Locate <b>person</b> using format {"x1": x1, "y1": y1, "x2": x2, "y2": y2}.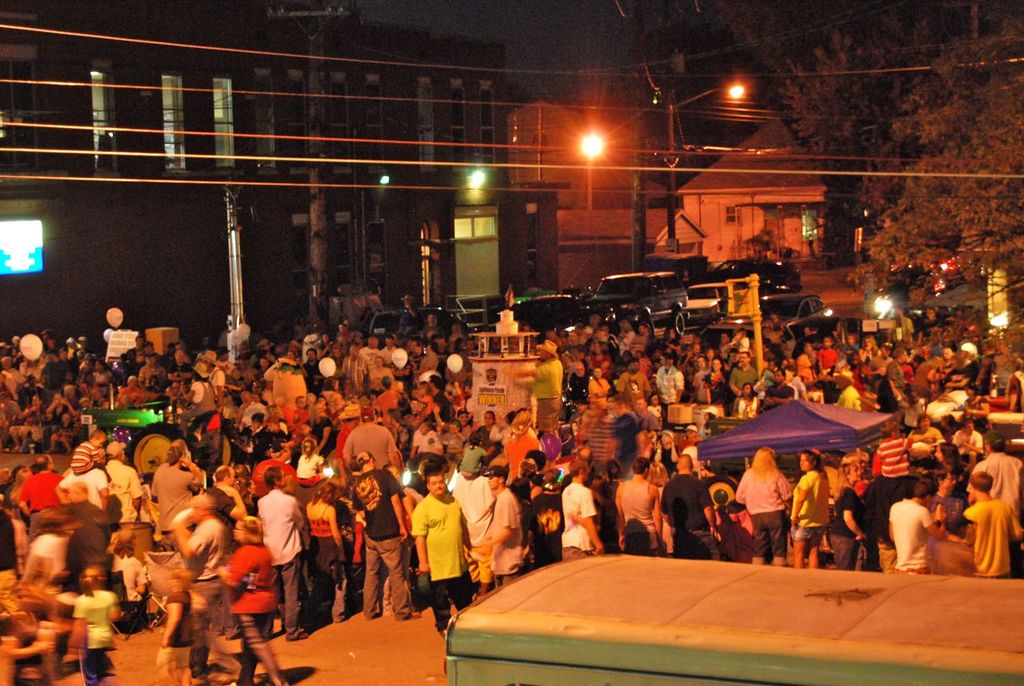
{"x1": 730, "y1": 446, "x2": 798, "y2": 565}.
